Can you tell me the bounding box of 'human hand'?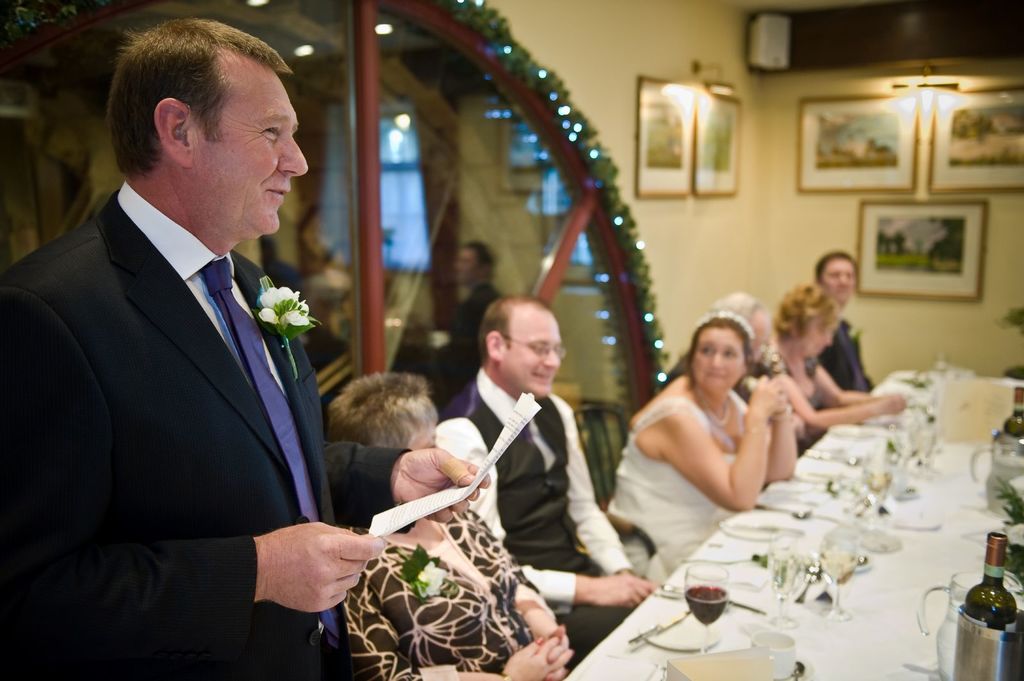
l=741, t=372, r=788, b=421.
